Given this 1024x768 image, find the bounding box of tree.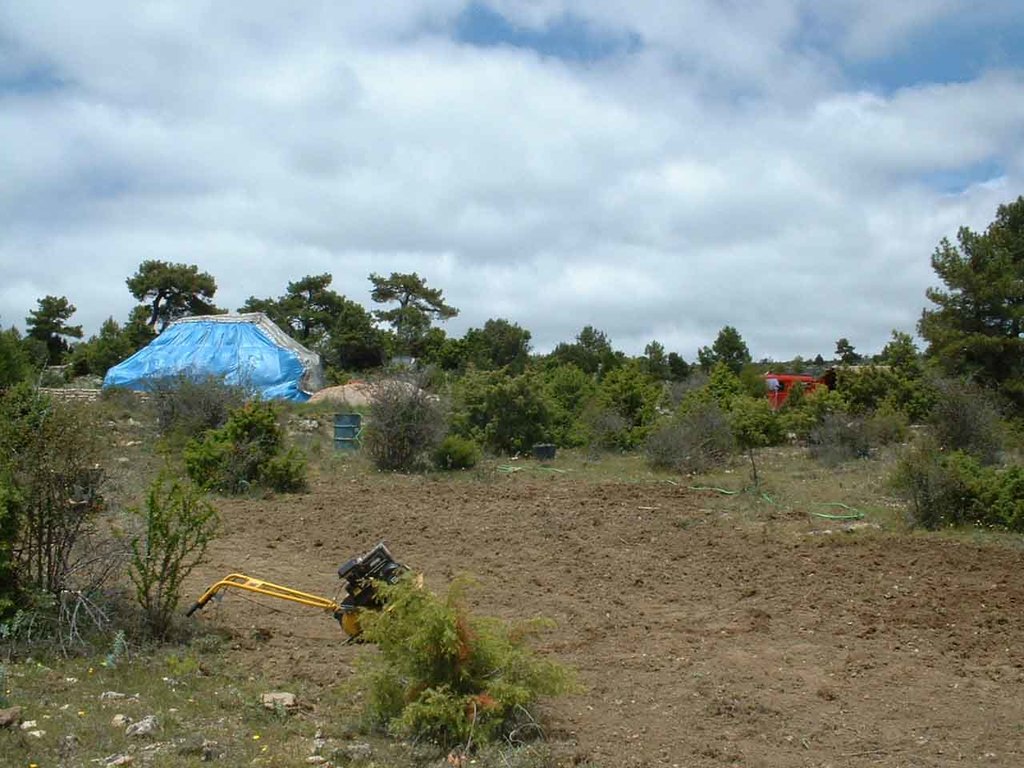
bbox(0, 378, 126, 654).
